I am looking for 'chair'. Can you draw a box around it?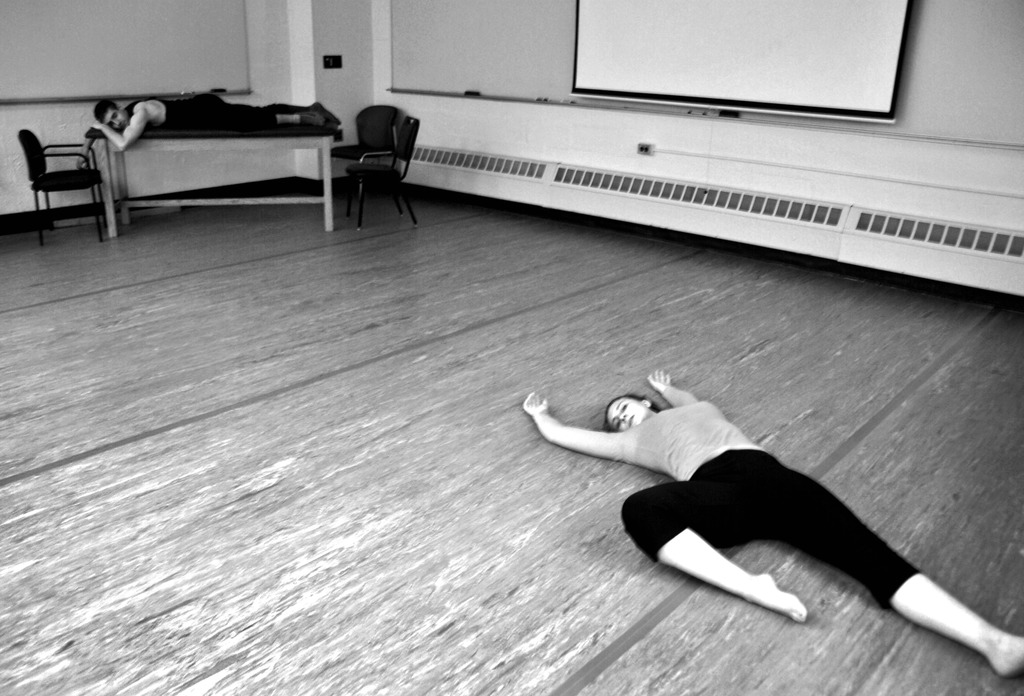
Sure, the bounding box is bbox=[339, 108, 426, 229].
